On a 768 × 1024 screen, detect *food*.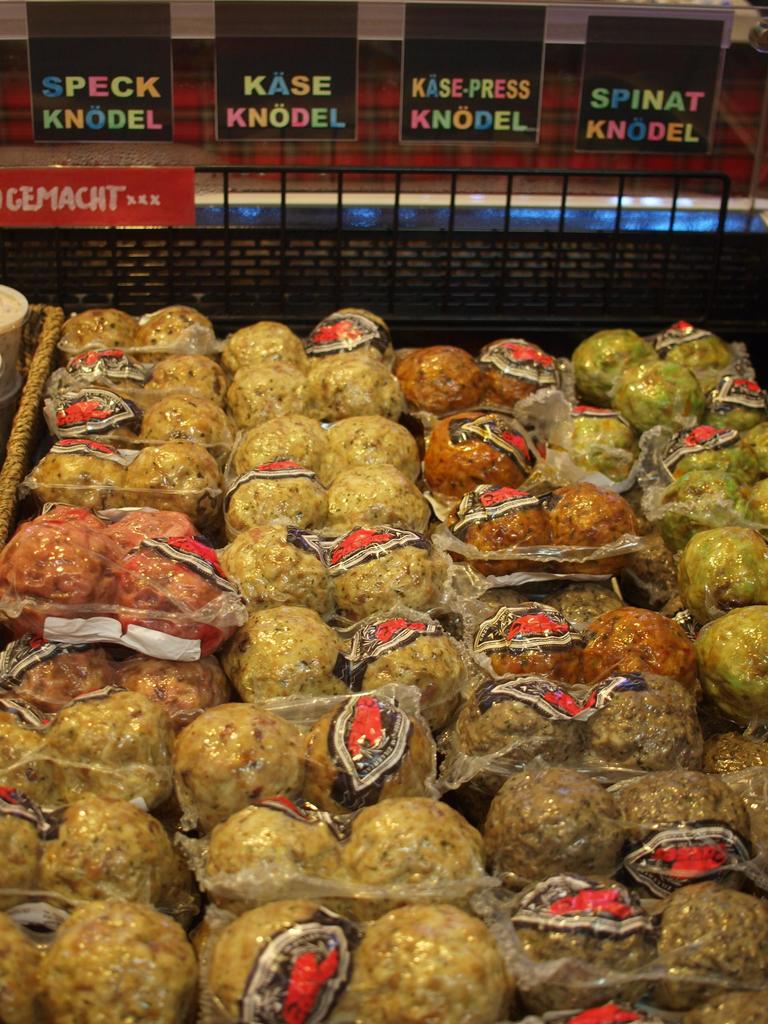
x1=548 y1=583 x2=623 y2=637.
